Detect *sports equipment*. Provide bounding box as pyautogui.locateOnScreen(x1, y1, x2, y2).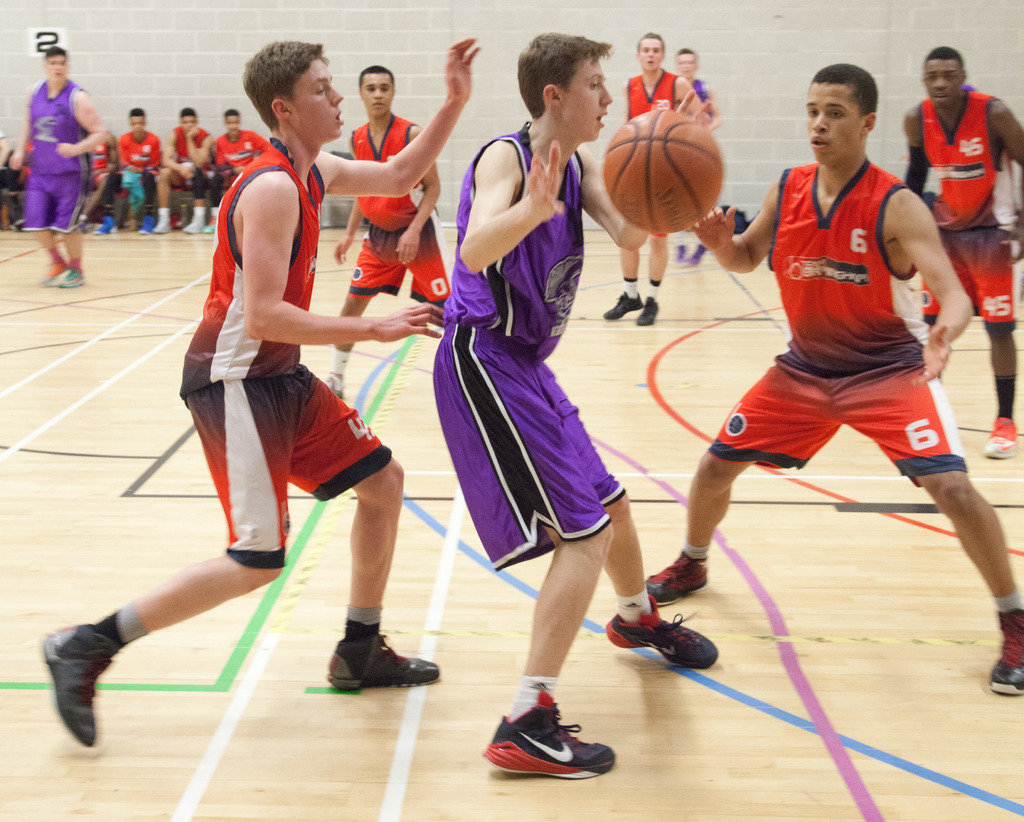
pyautogui.locateOnScreen(604, 109, 728, 236).
